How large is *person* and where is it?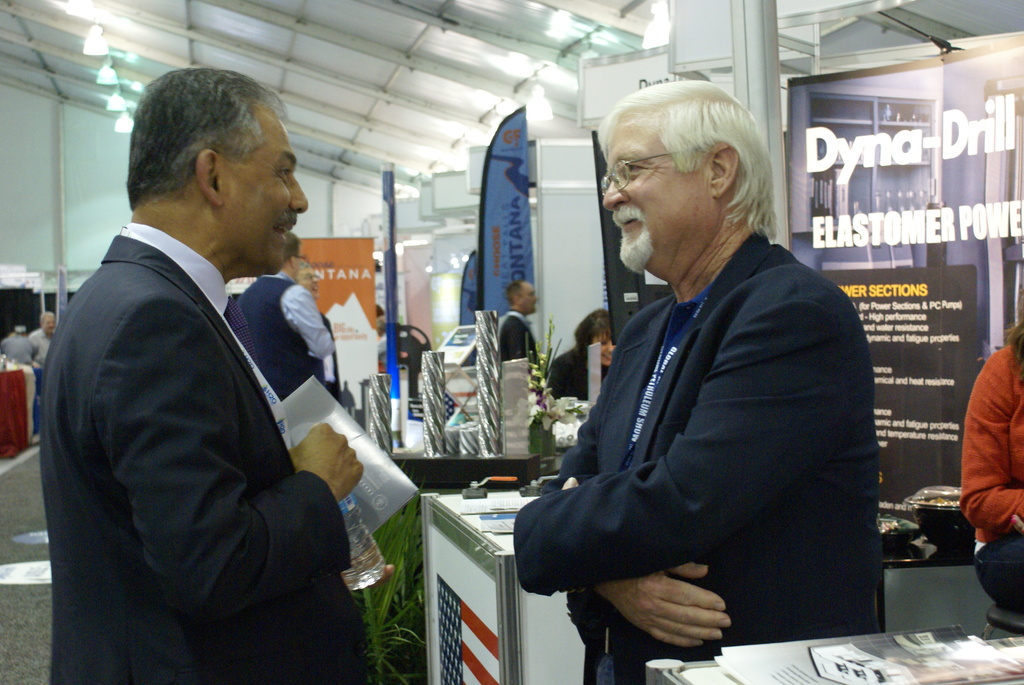
Bounding box: BBox(950, 310, 1021, 597).
